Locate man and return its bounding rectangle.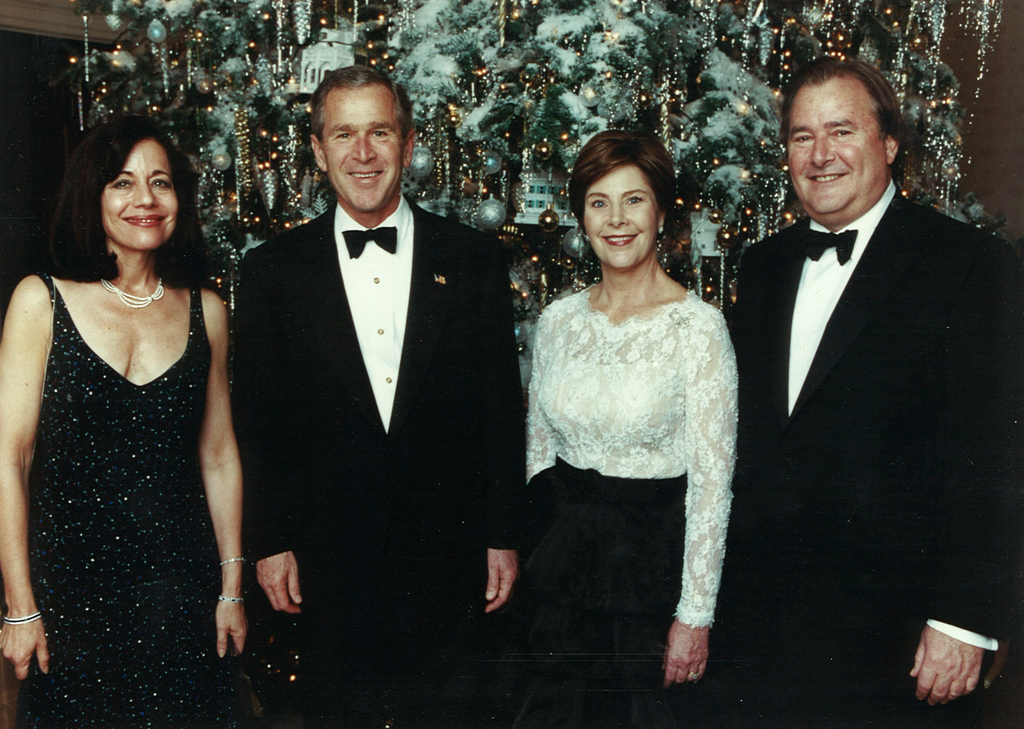
[236,66,524,728].
